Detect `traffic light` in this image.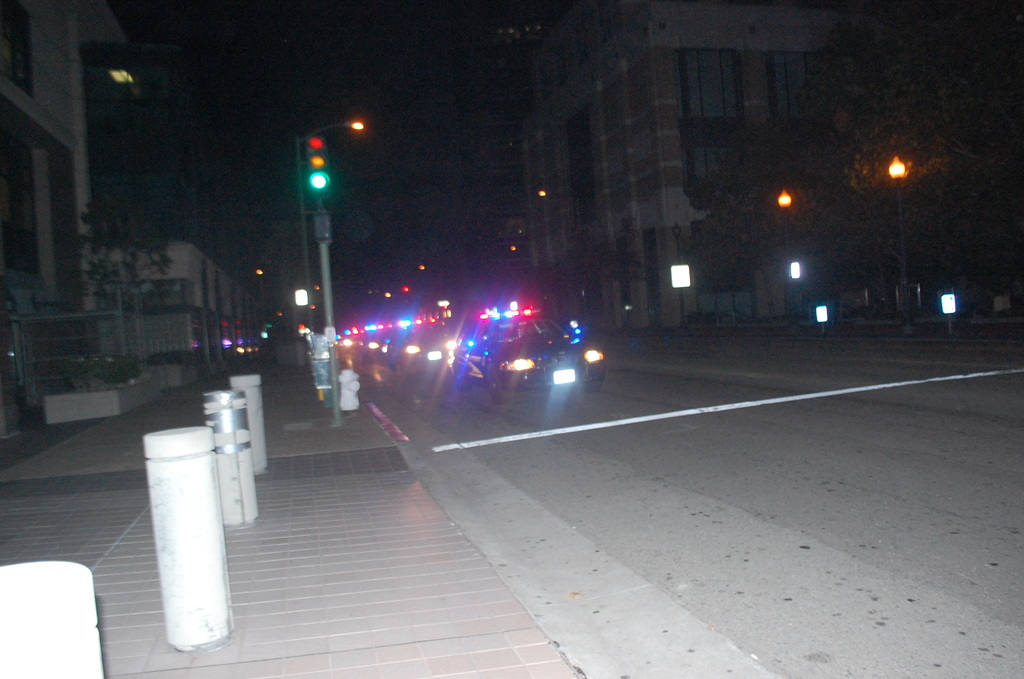
Detection: {"x1": 304, "y1": 133, "x2": 335, "y2": 198}.
